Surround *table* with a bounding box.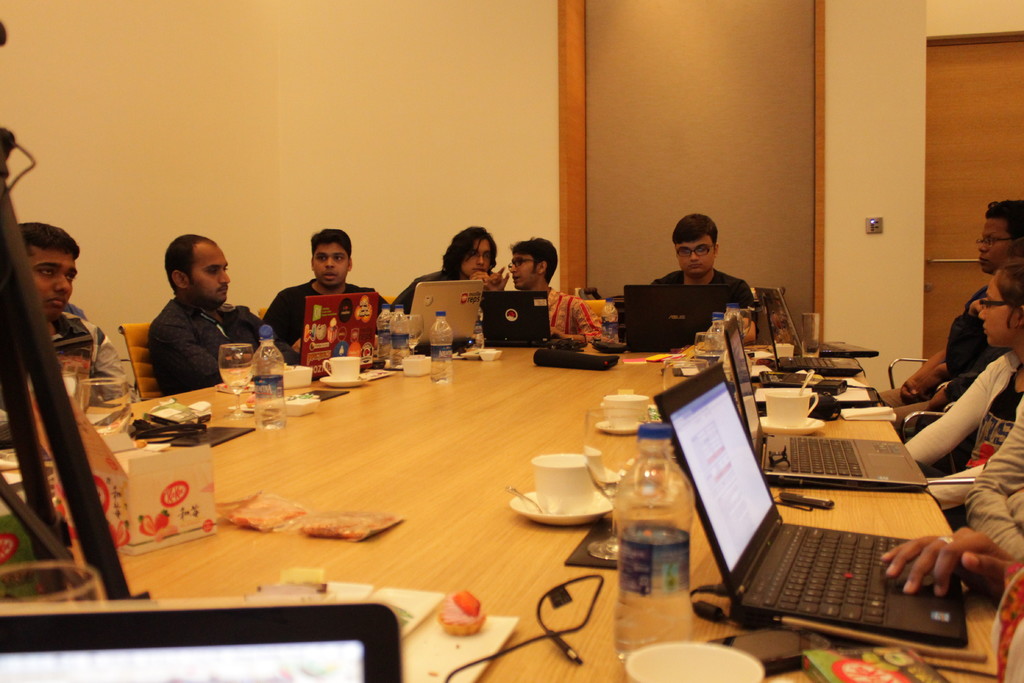
l=0, t=338, r=1002, b=680.
